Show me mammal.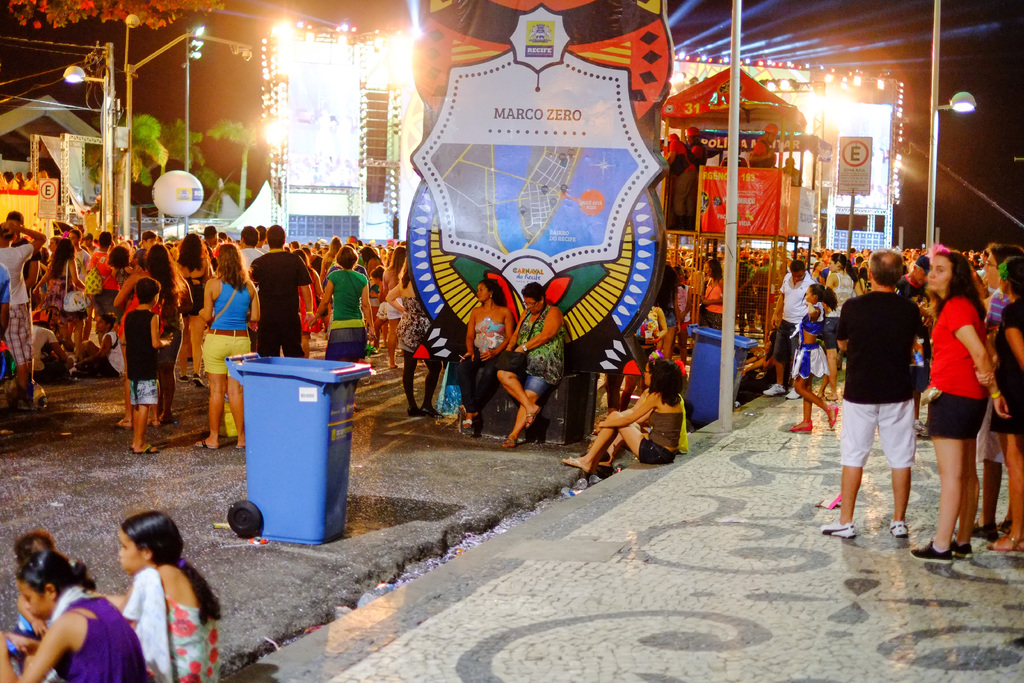
mammal is here: (x1=311, y1=245, x2=380, y2=408).
